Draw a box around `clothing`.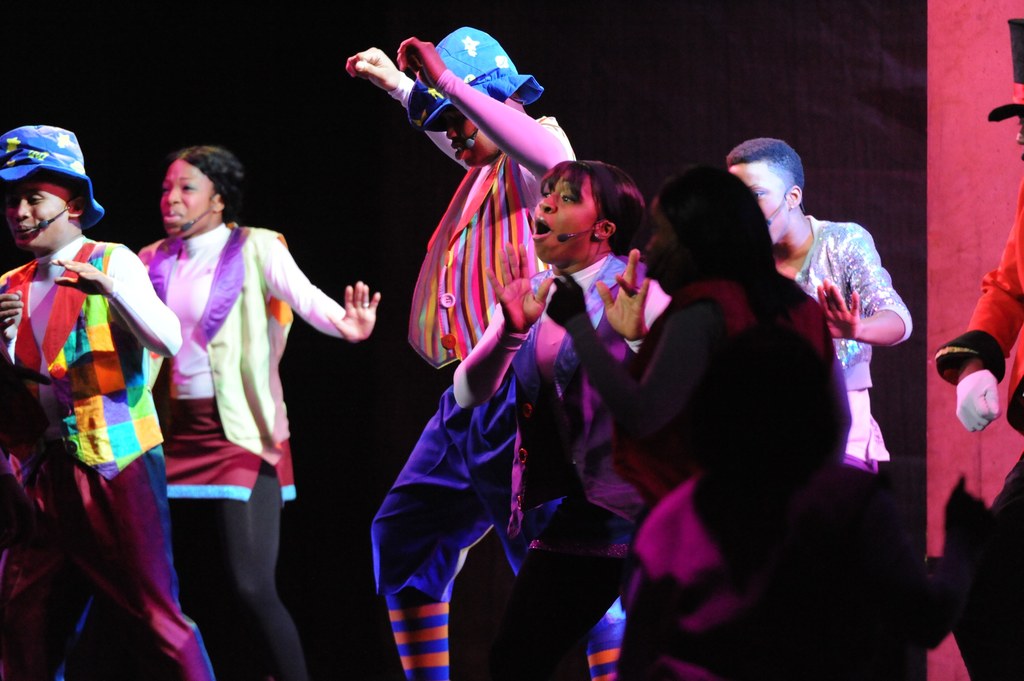
[797, 214, 912, 680].
